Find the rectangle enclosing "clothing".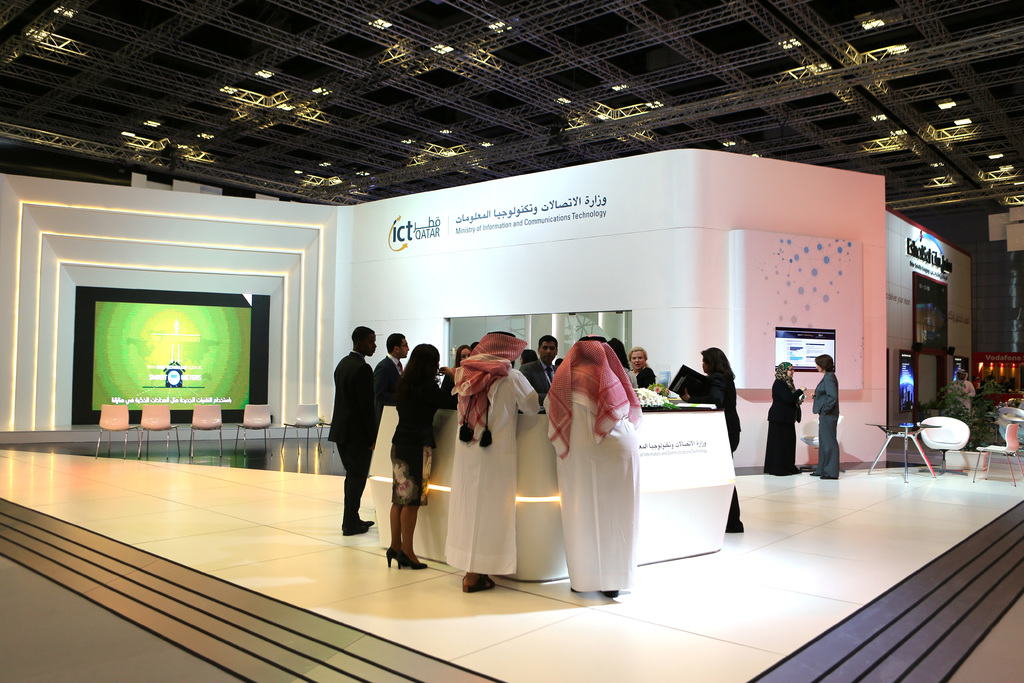
bbox=[548, 342, 644, 598].
